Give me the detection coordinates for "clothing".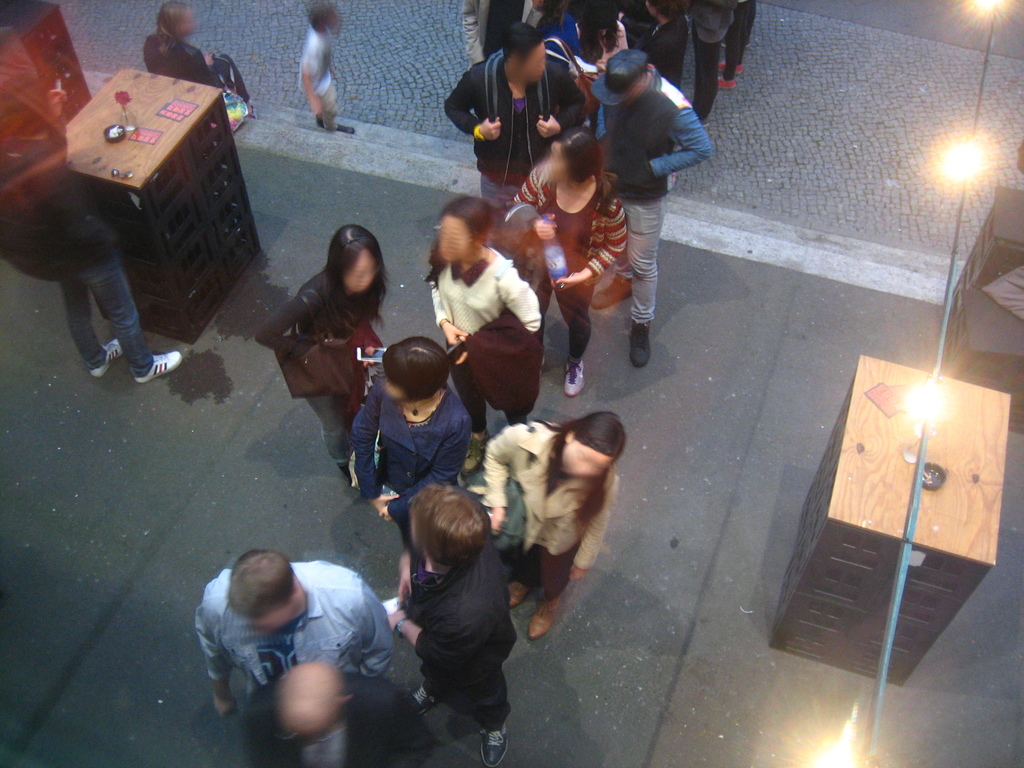
locate(685, 0, 737, 119).
